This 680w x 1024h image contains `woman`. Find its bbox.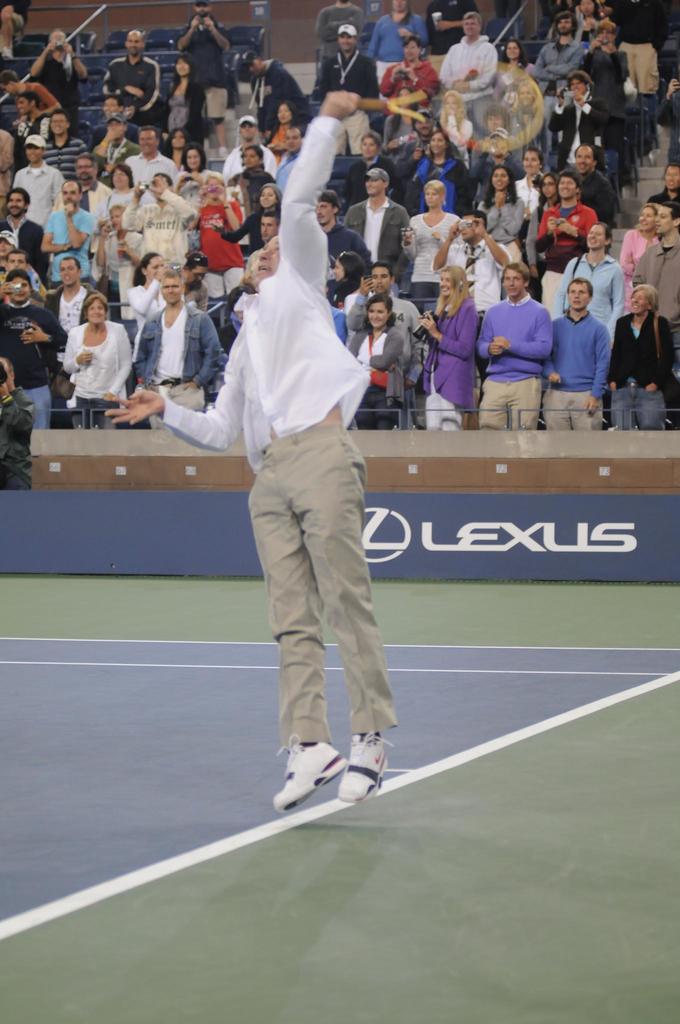
x1=400, y1=181, x2=459, y2=291.
